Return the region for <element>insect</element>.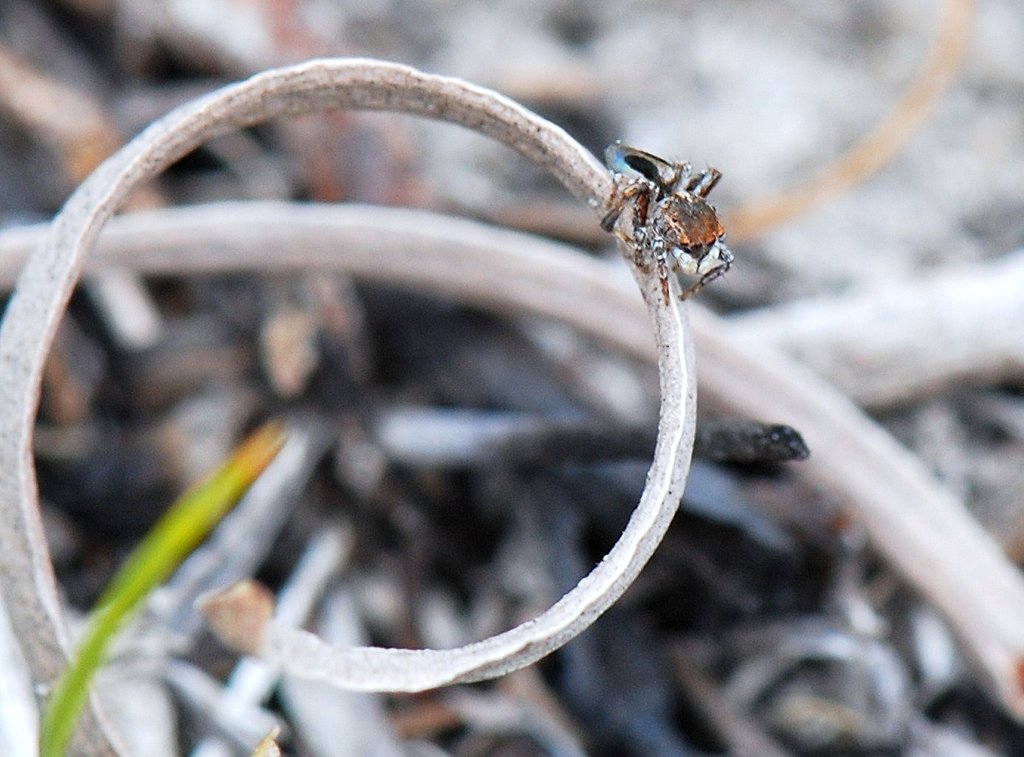
<box>602,140,734,304</box>.
